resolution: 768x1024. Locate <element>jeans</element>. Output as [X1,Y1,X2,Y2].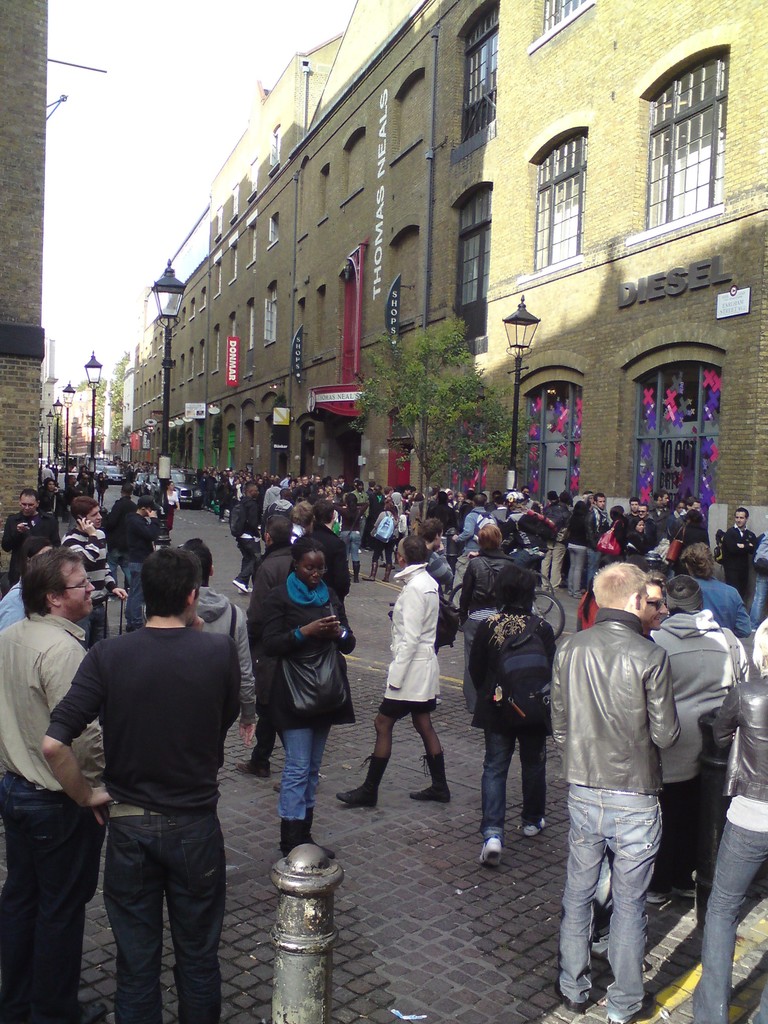
[281,728,328,830].
